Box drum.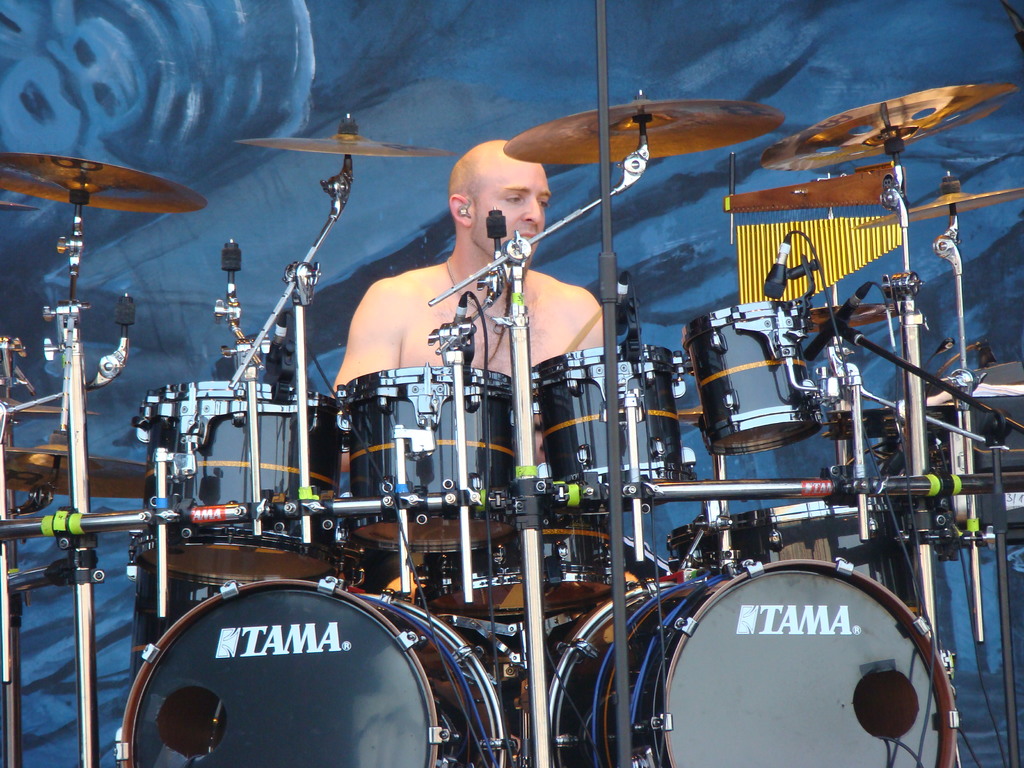
{"x1": 335, "y1": 360, "x2": 522, "y2": 553}.
